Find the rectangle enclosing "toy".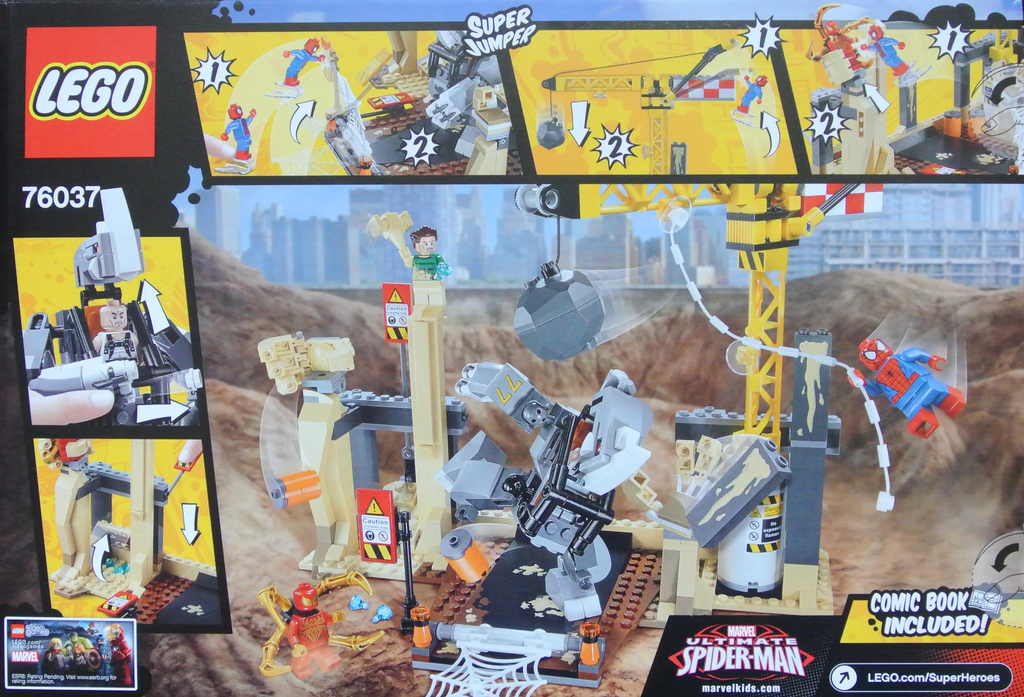
BBox(260, 331, 354, 569).
